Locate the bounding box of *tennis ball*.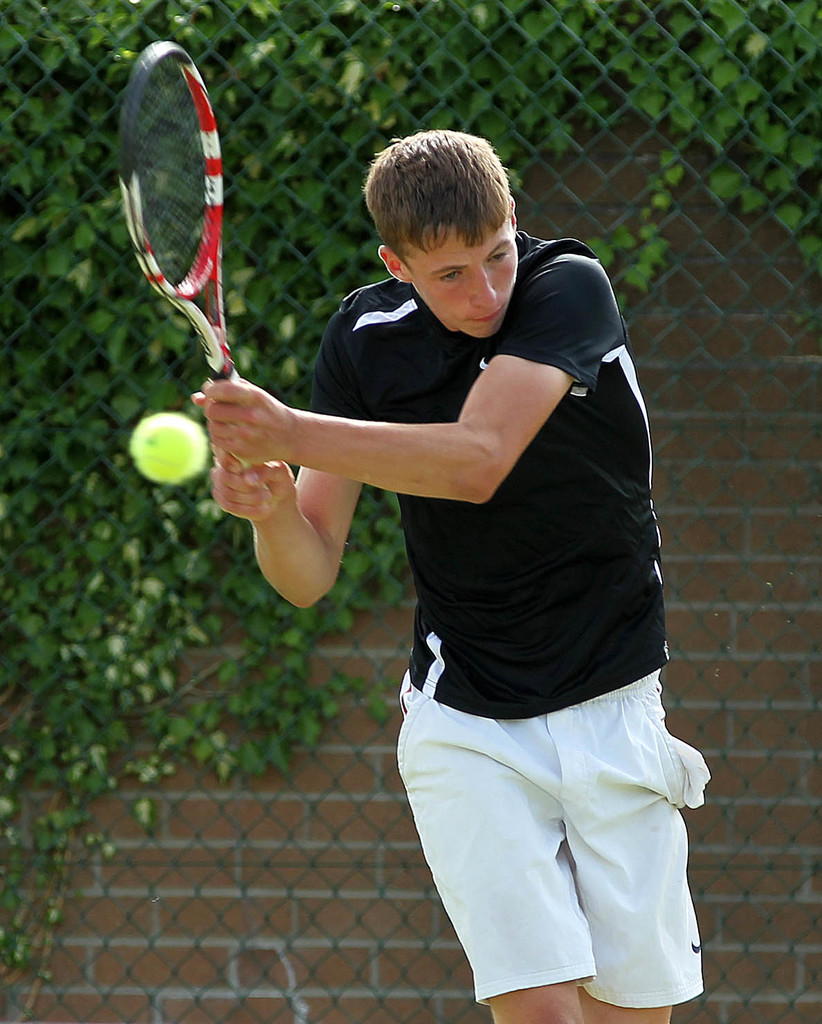
Bounding box: x1=127 y1=410 x2=205 y2=485.
